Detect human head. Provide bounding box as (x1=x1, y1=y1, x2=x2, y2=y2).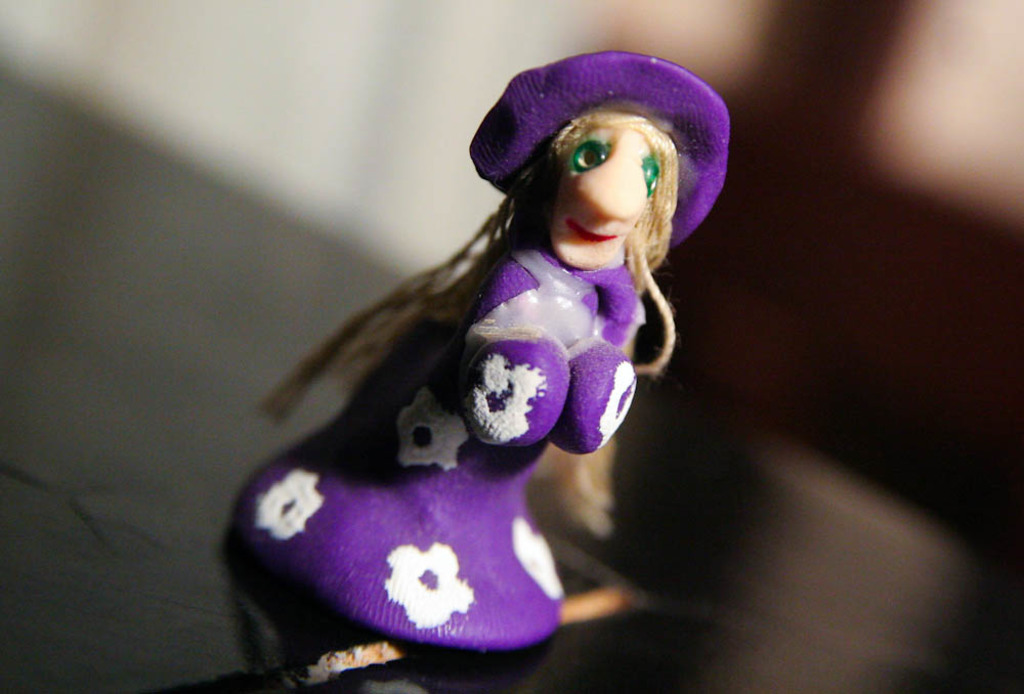
(x1=519, y1=100, x2=670, y2=276).
